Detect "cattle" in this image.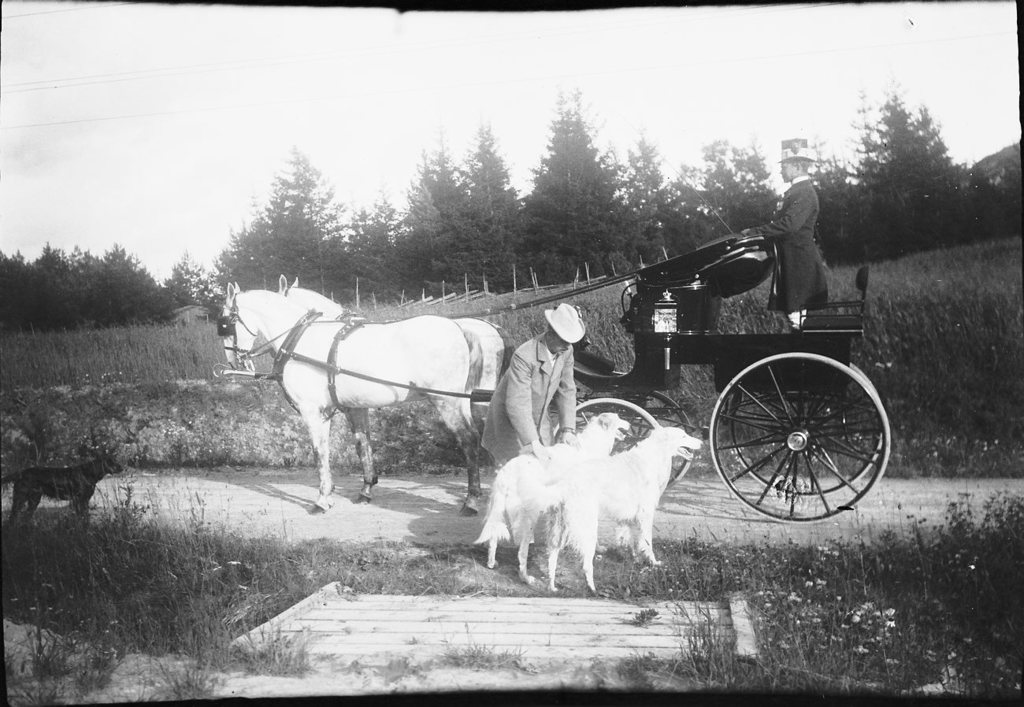
Detection: [276,276,521,489].
